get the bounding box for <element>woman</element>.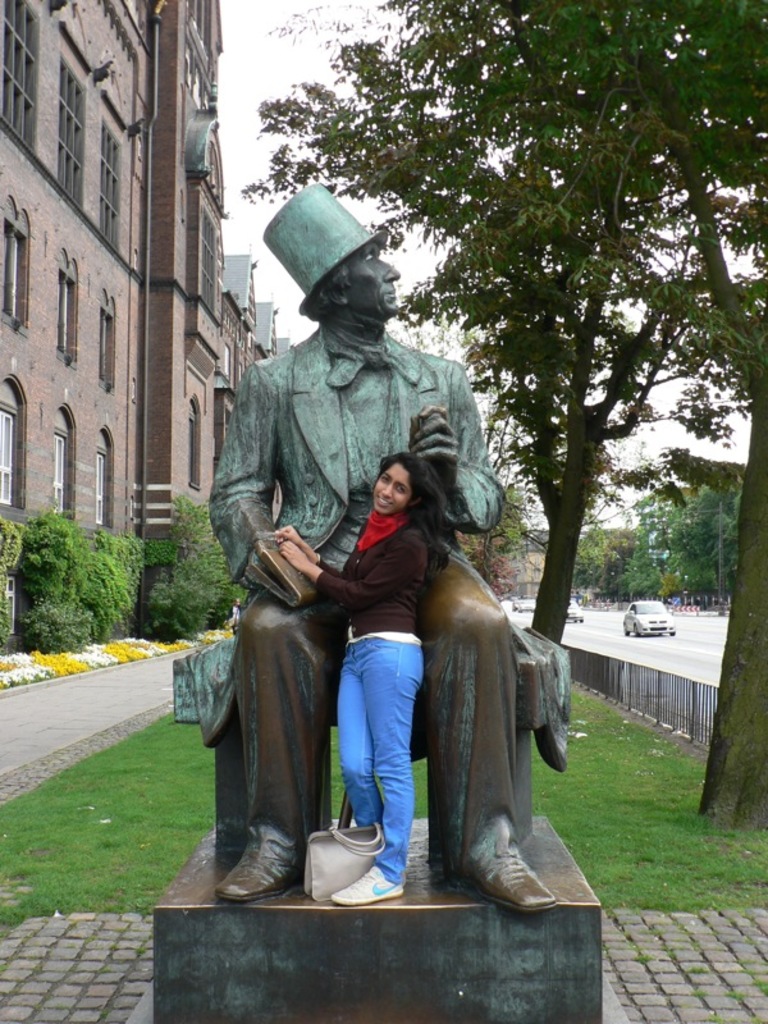
Rect(265, 439, 479, 923).
